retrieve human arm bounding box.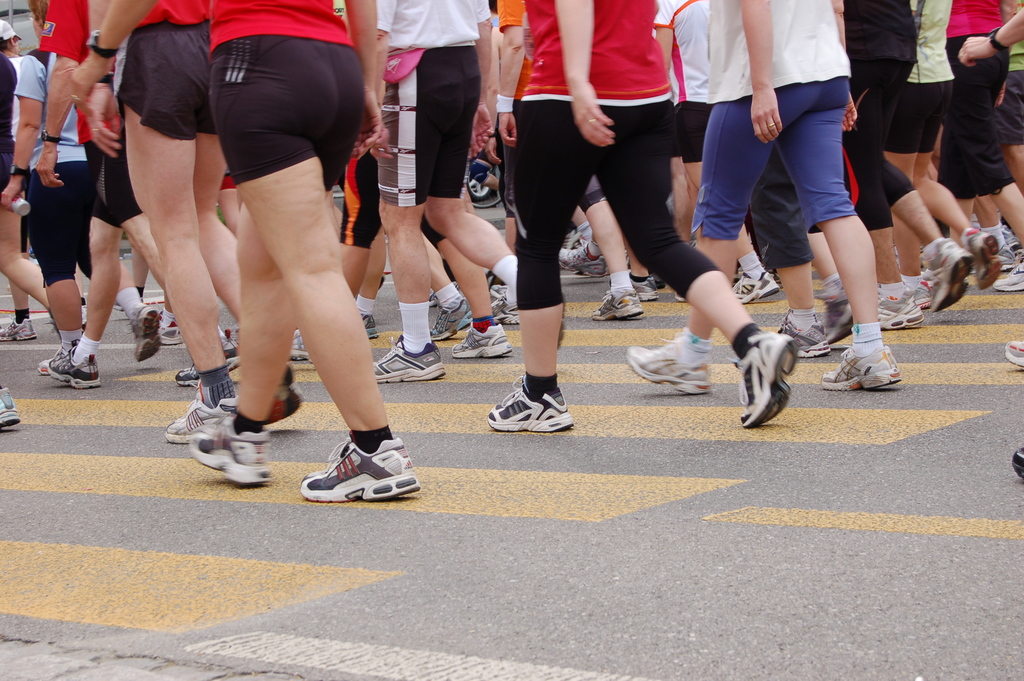
Bounding box: x1=487, y1=0, x2=522, y2=149.
